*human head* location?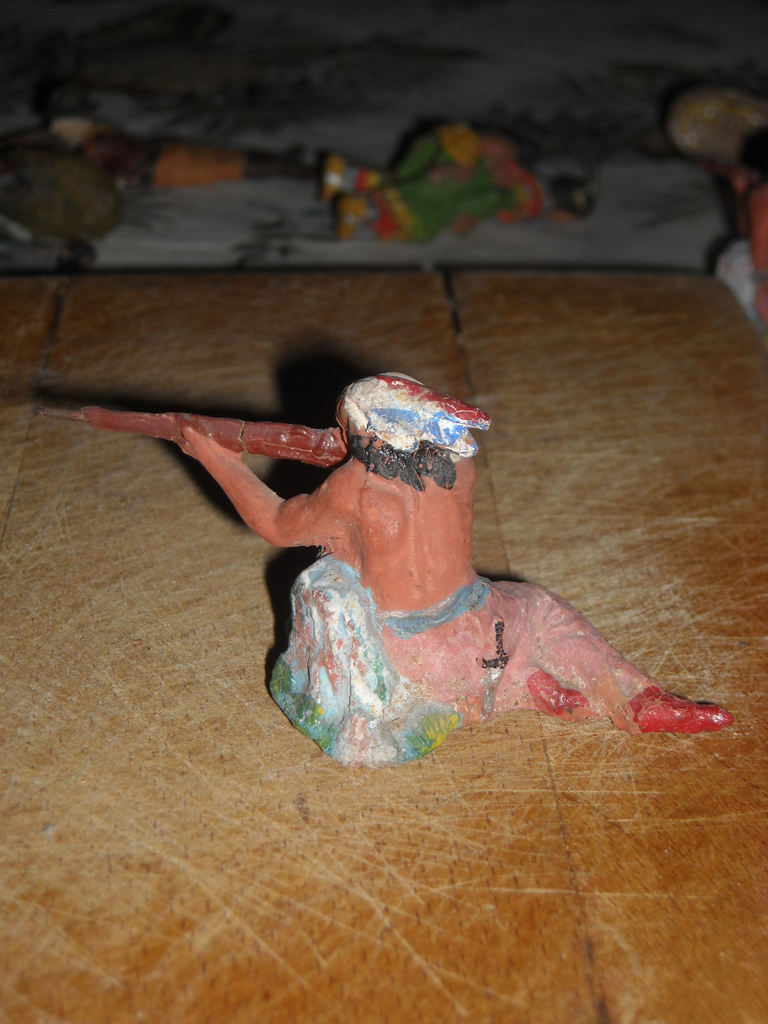
bbox(338, 367, 435, 465)
